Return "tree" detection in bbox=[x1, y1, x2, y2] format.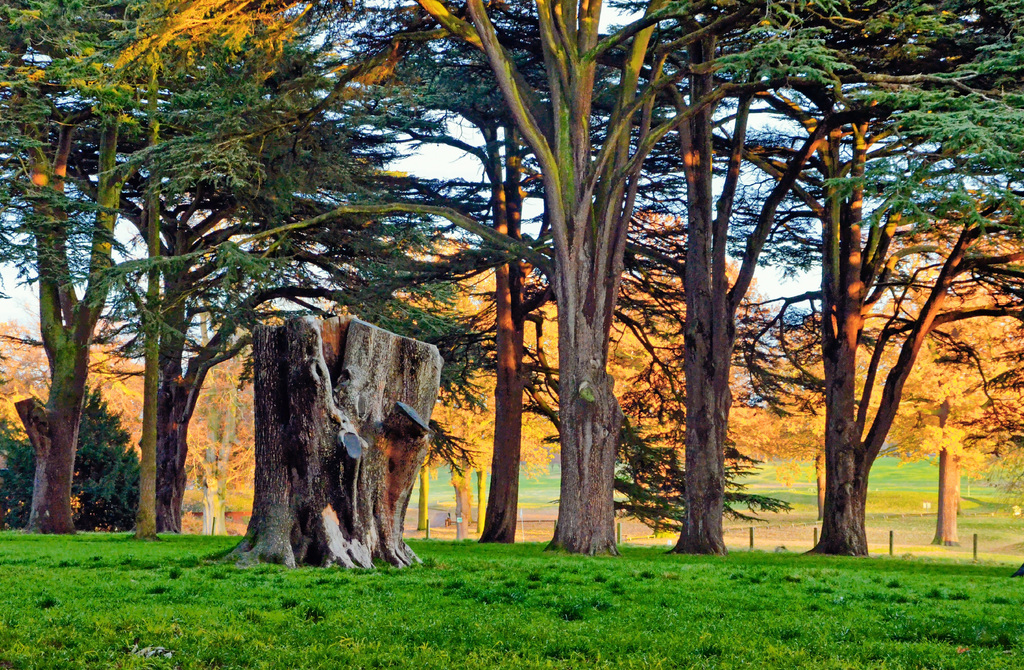
bbox=[746, 296, 823, 511].
